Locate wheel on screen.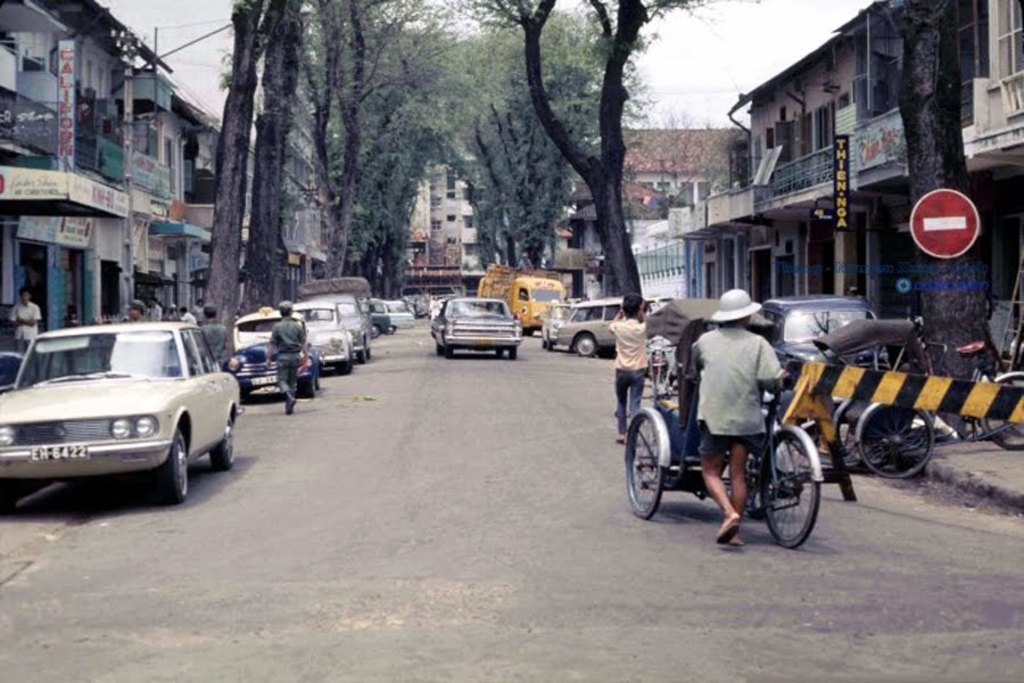
On screen at bbox(206, 414, 237, 471).
